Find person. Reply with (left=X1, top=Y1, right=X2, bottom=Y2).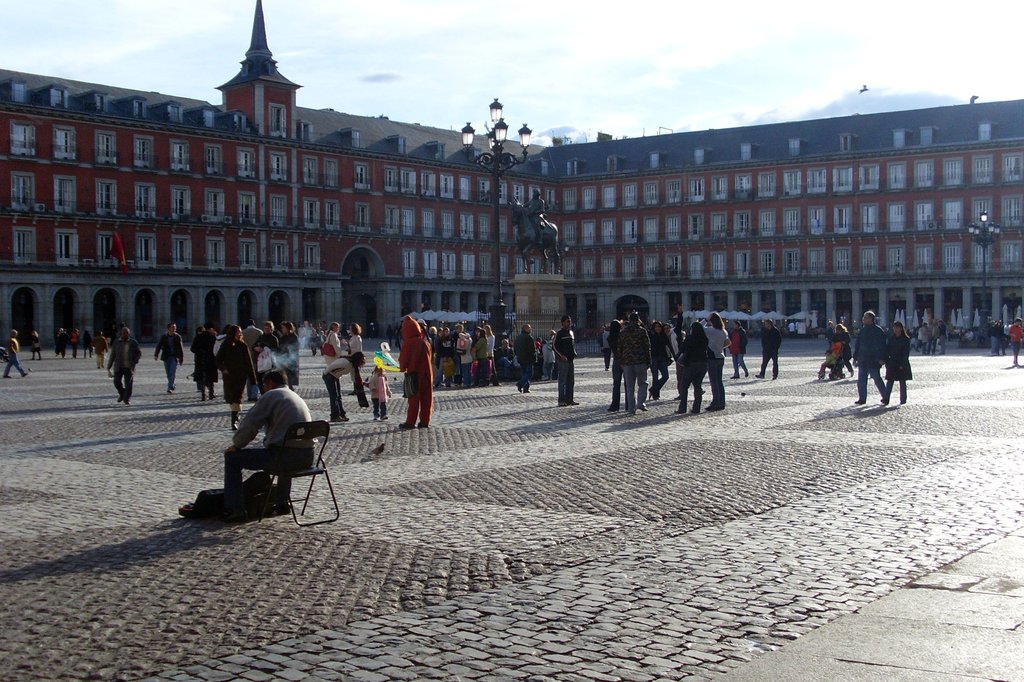
(left=915, top=323, right=945, bottom=350).
